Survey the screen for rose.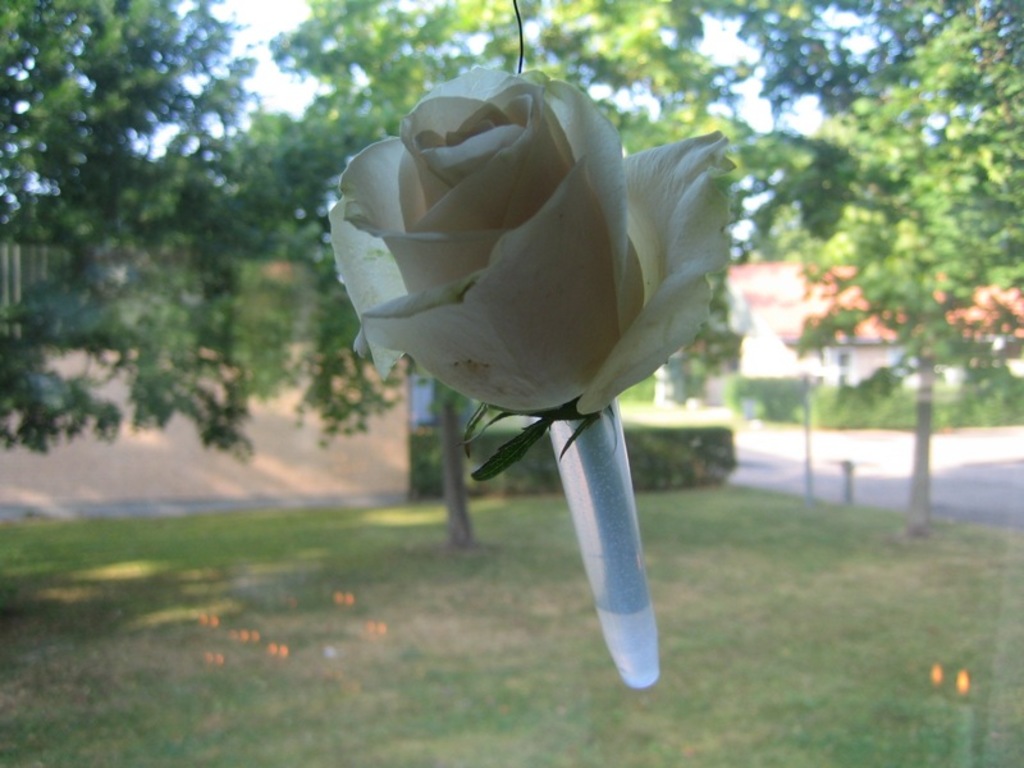
Survey found: x1=326, y1=58, x2=739, y2=415.
